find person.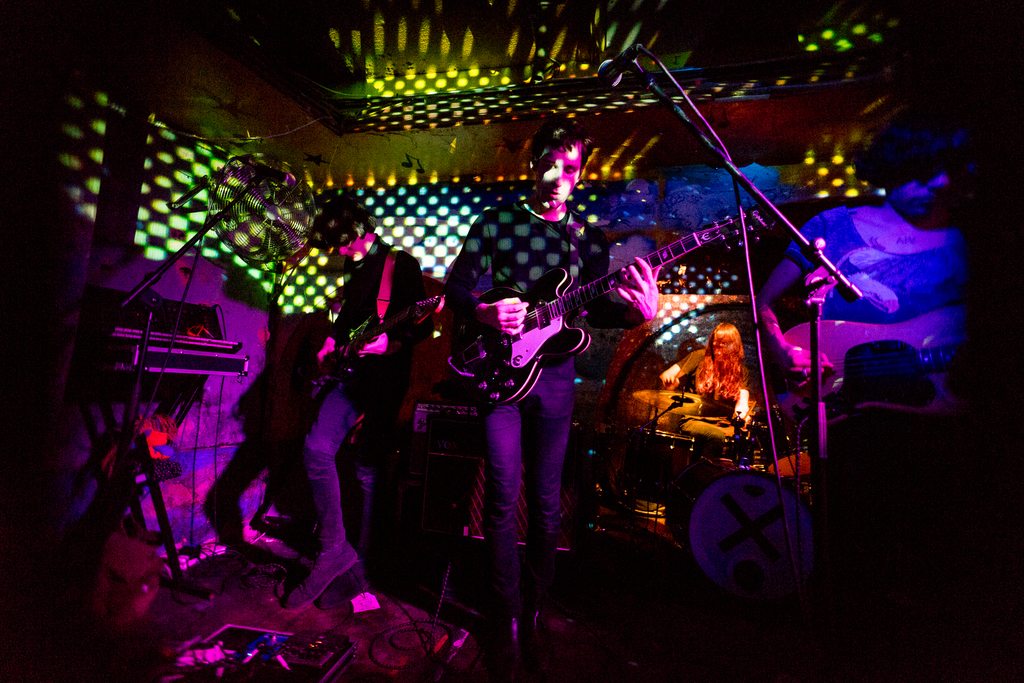
Rect(276, 191, 431, 609).
